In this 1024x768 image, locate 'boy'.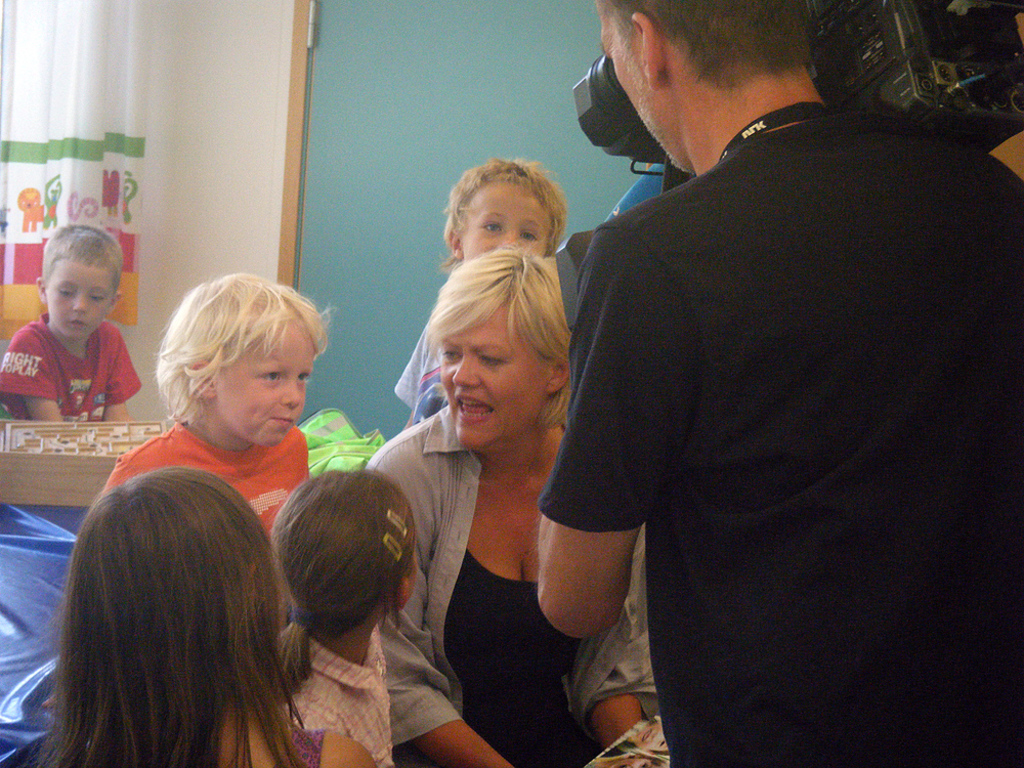
Bounding box: [0, 217, 141, 425].
